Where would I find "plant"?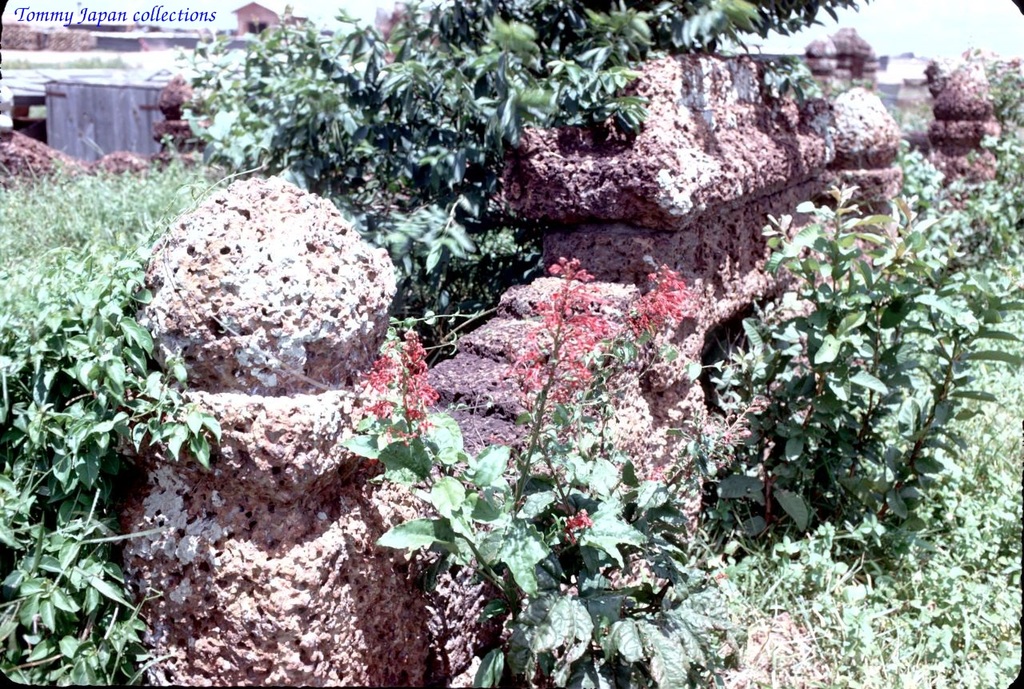
At box(174, 0, 866, 359).
